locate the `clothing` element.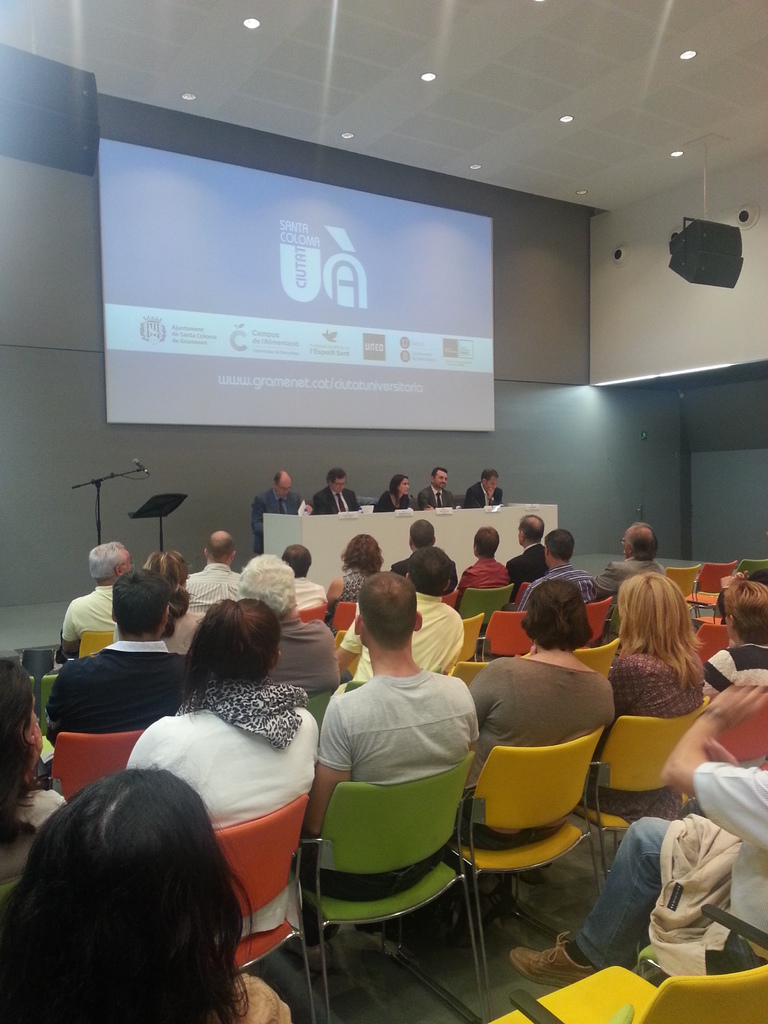
Element bbox: [372,488,412,514].
